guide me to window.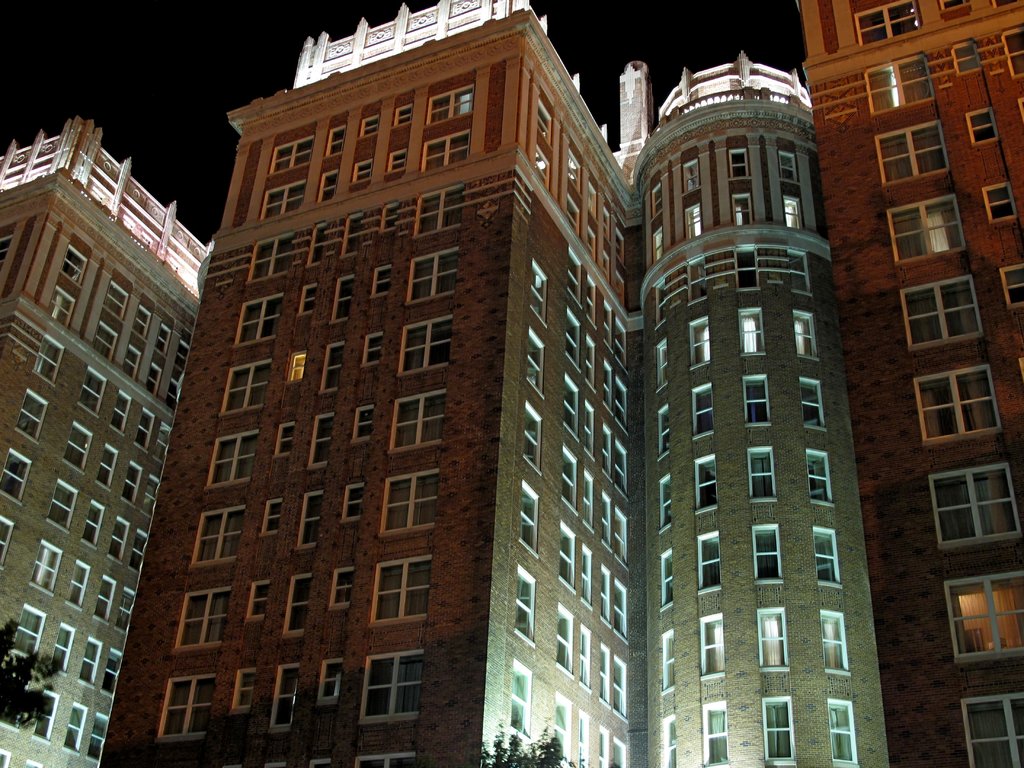
Guidance: locate(280, 580, 315, 637).
